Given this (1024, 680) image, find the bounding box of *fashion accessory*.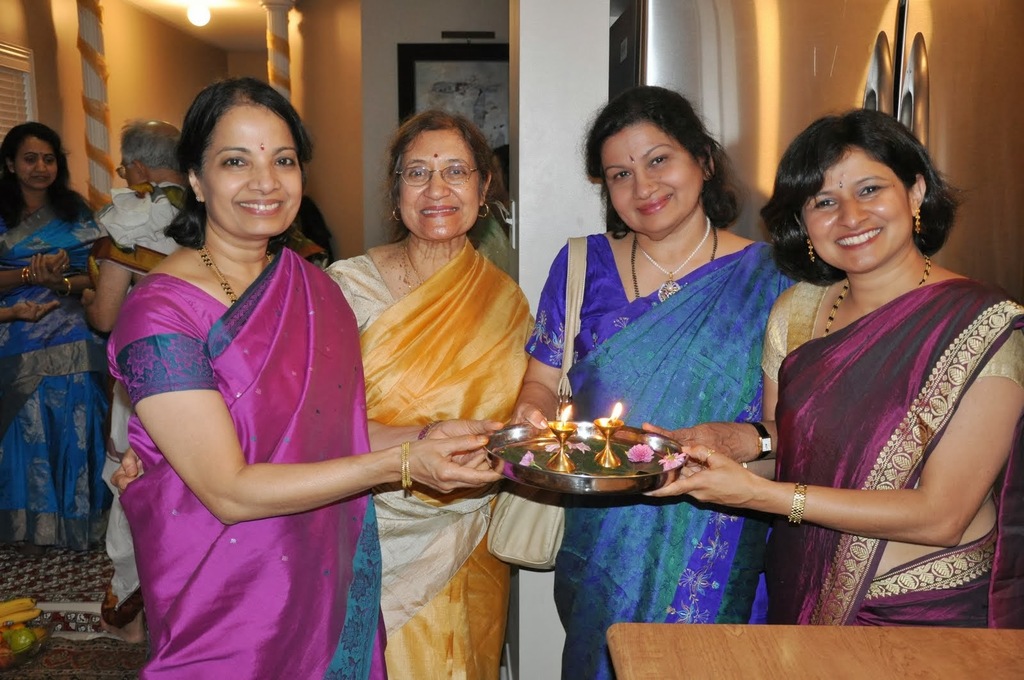
[415,419,447,442].
